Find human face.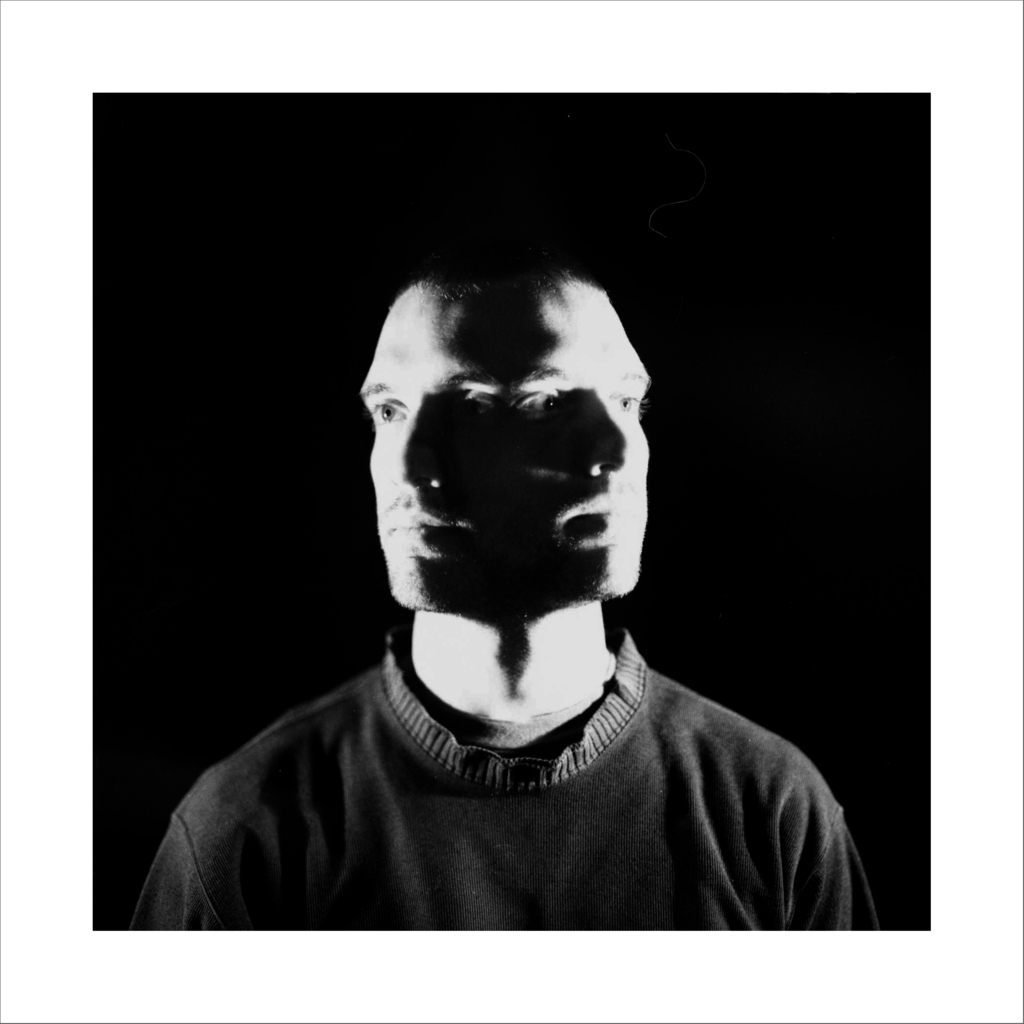
(left=358, top=280, right=505, bottom=611).
